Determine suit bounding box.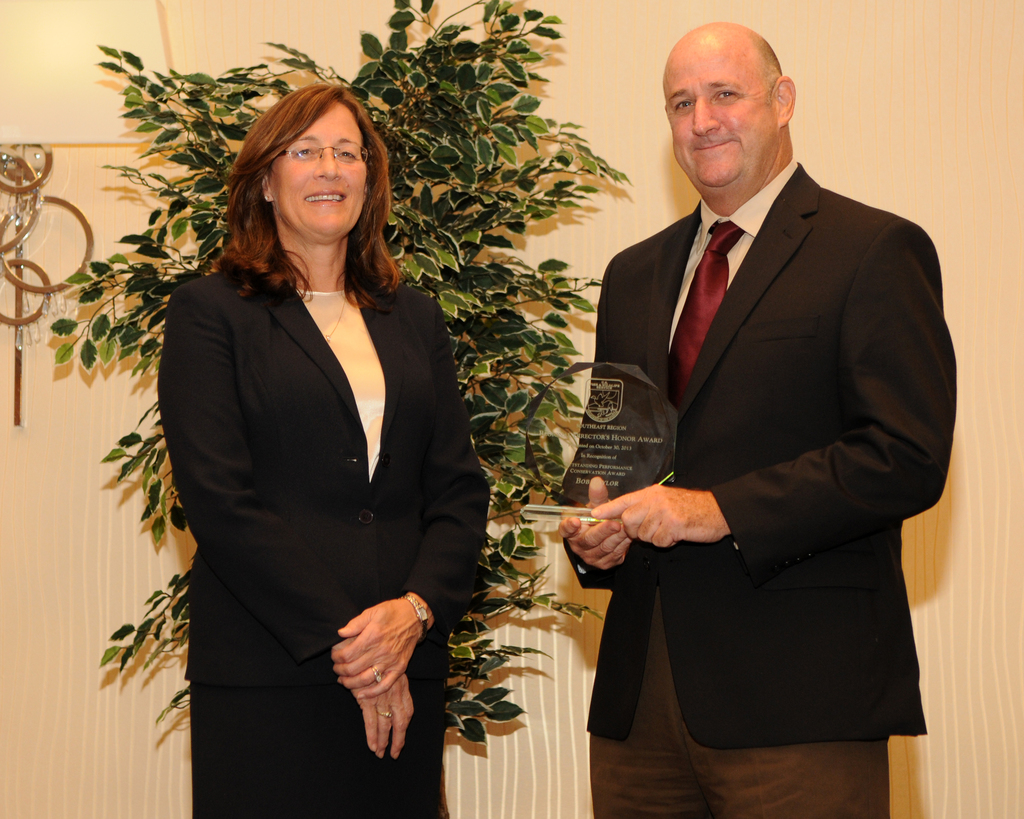
Determined: box=[525, 221, 950, 781].
